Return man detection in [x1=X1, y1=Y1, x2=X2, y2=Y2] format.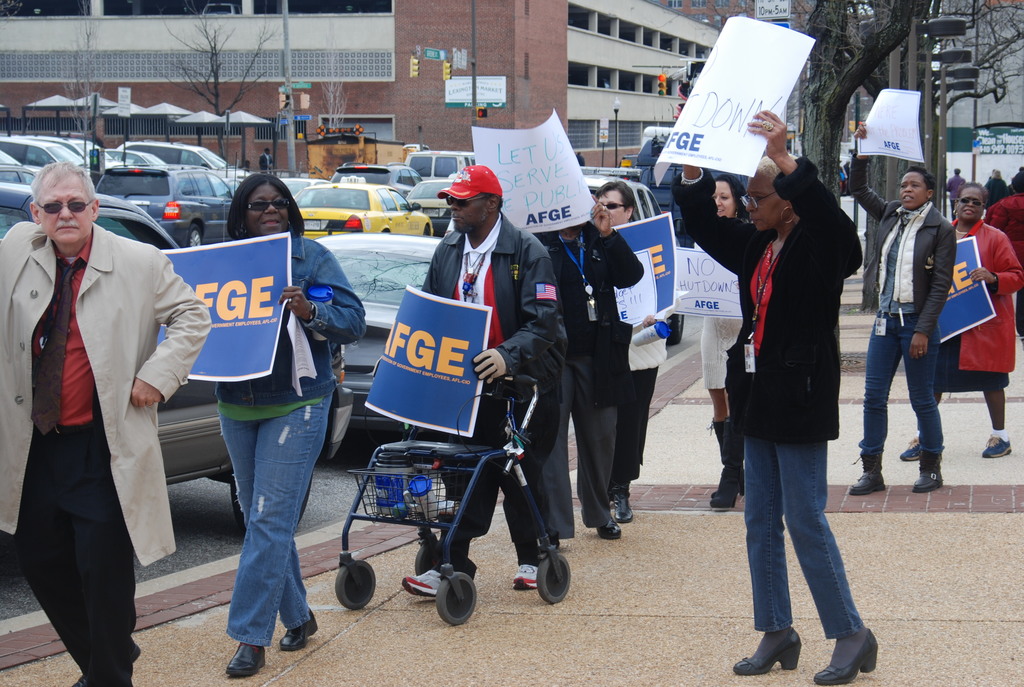
[x1=404, y1=164, x2=568, y2=594].
